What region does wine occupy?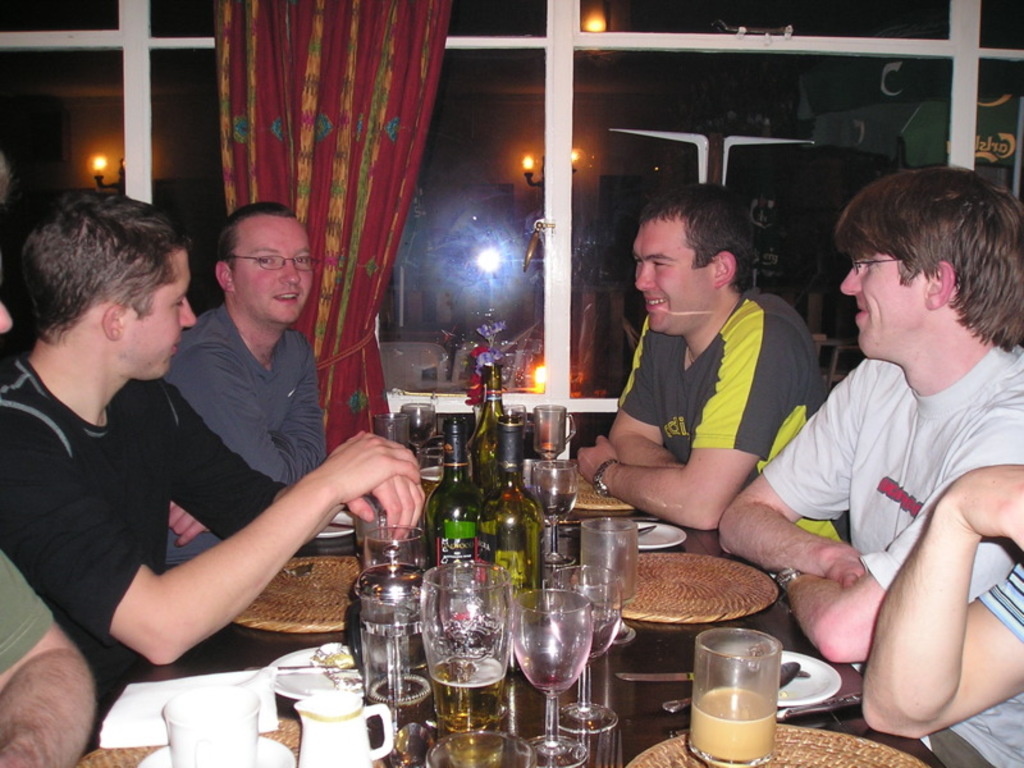
x1=532, y1=660, x2=563, y2=694.
